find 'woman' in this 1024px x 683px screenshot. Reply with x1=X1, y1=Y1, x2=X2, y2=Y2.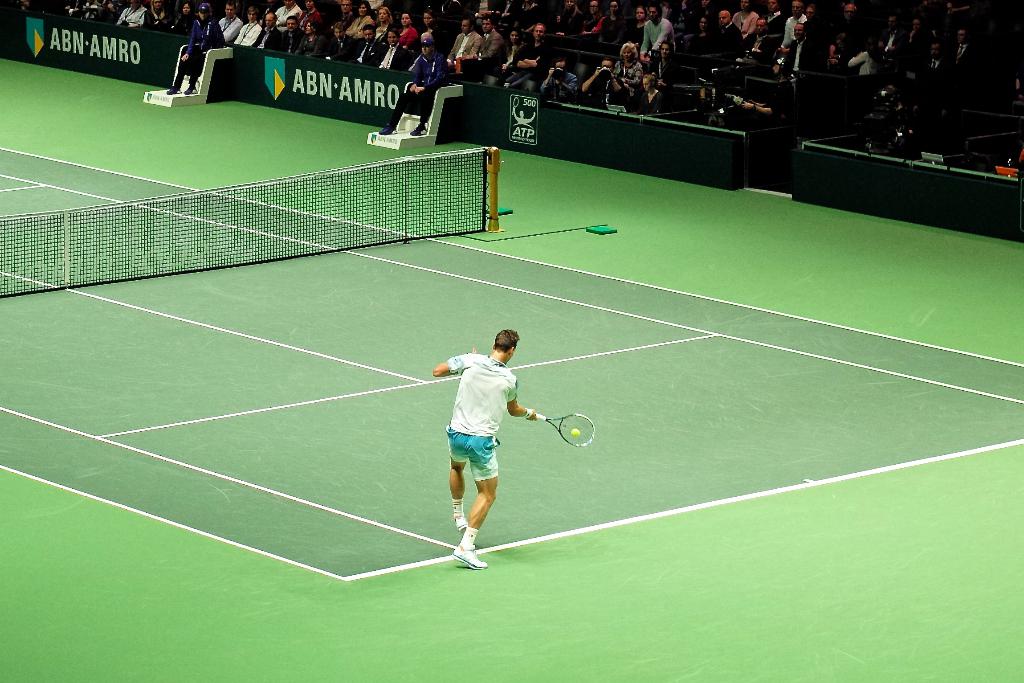
x1=731, y1=0, x2=758, y2=38.
